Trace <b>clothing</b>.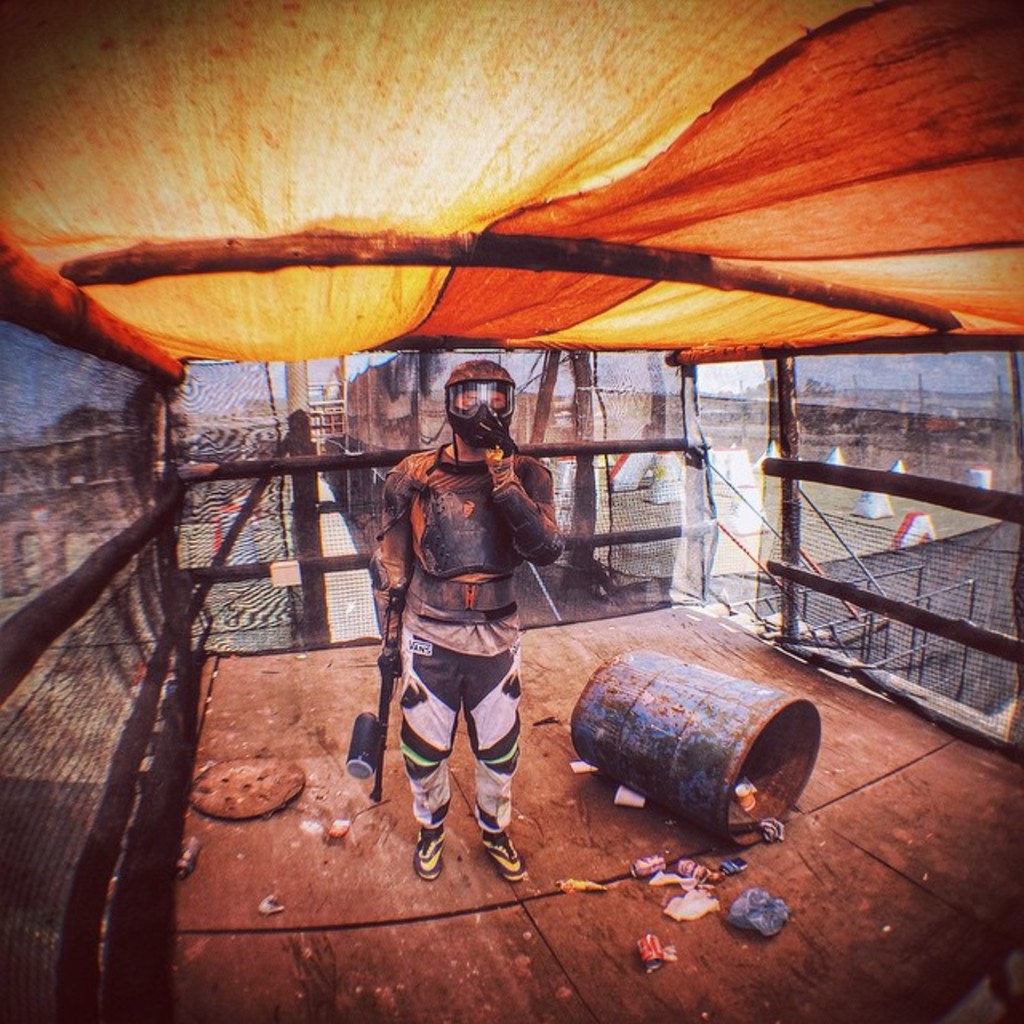
Traced to (376,390,555,843).
